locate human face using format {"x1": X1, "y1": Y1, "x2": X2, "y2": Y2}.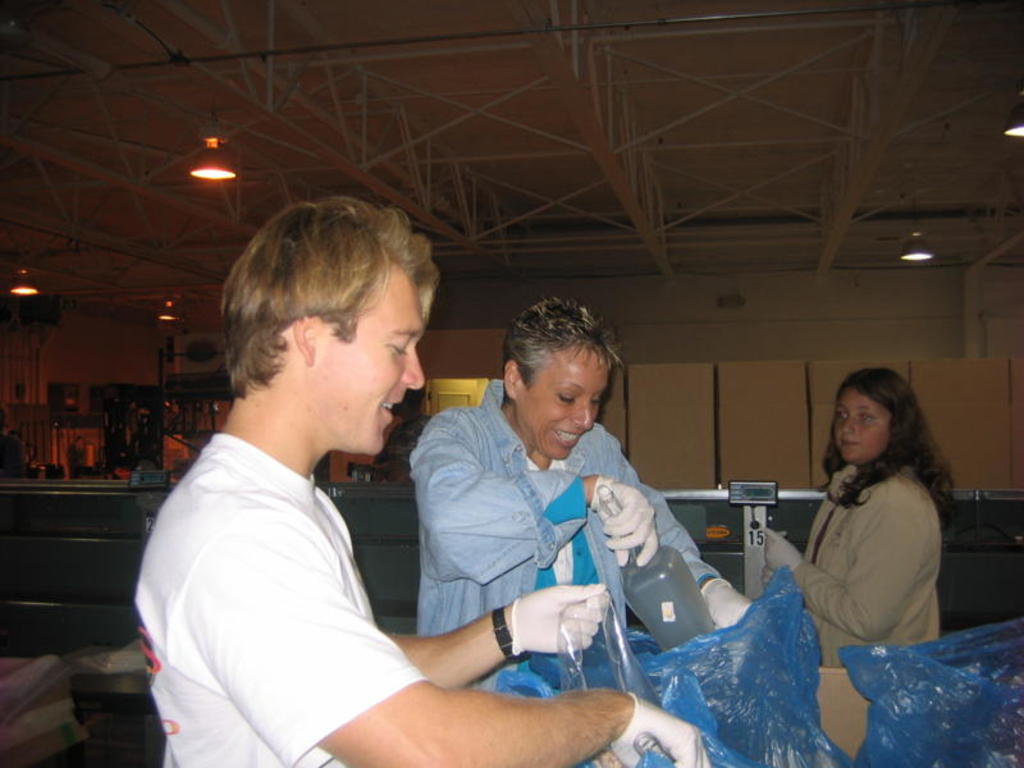
{"x1": 321, "y1": 274, "x2": 421, "y2": 449}.
